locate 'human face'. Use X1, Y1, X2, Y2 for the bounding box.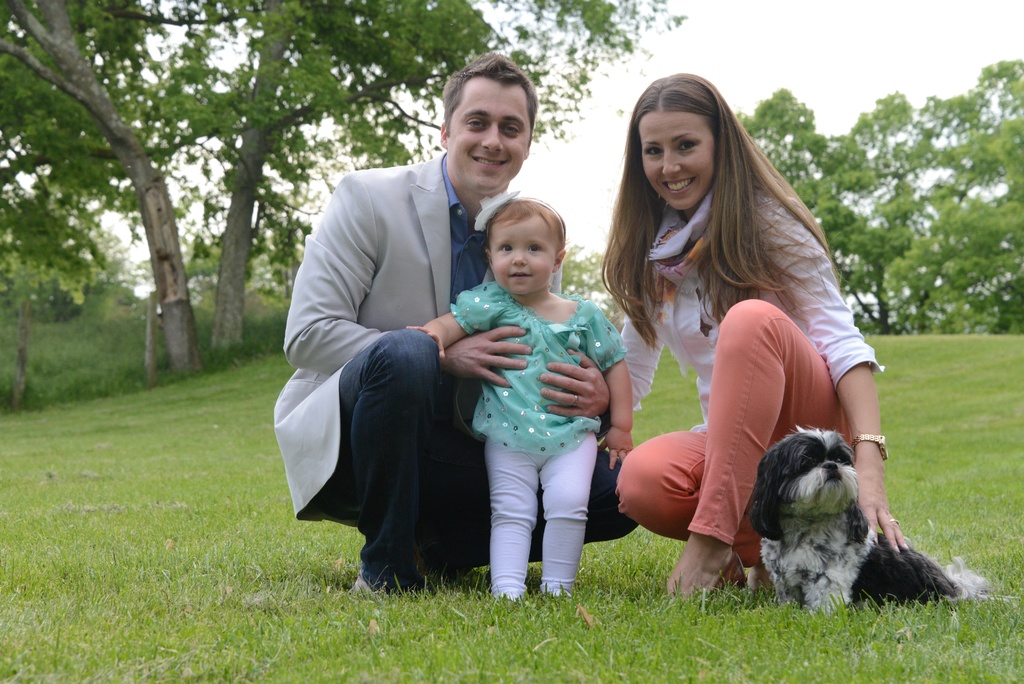
639, 113, 719, 211.
